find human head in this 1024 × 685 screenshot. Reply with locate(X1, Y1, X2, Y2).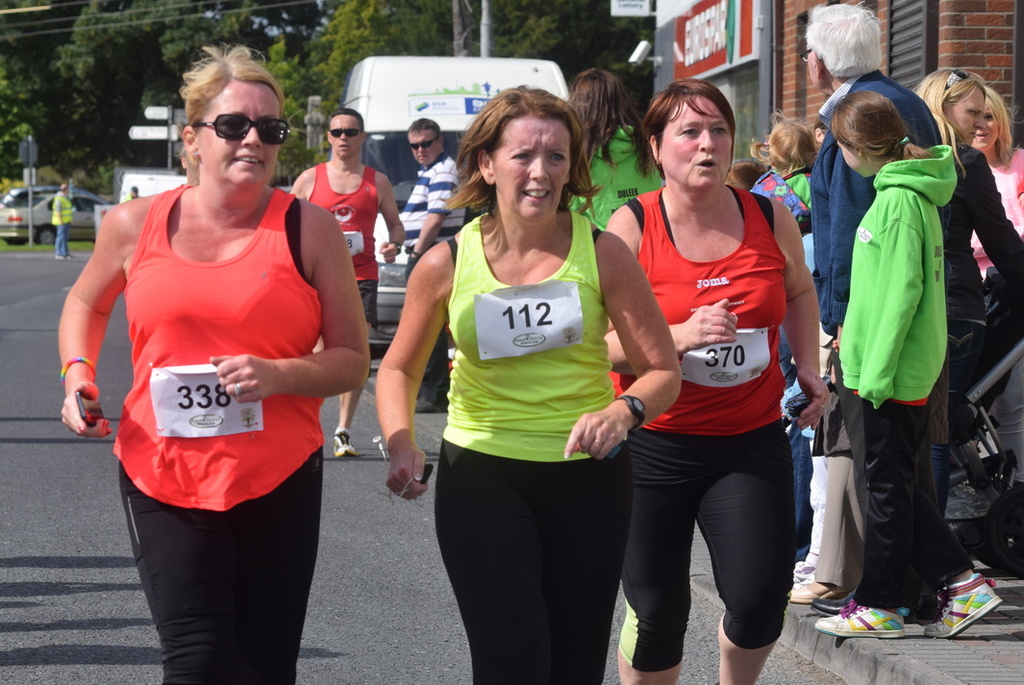
locate(184, 50, 287, 190).
